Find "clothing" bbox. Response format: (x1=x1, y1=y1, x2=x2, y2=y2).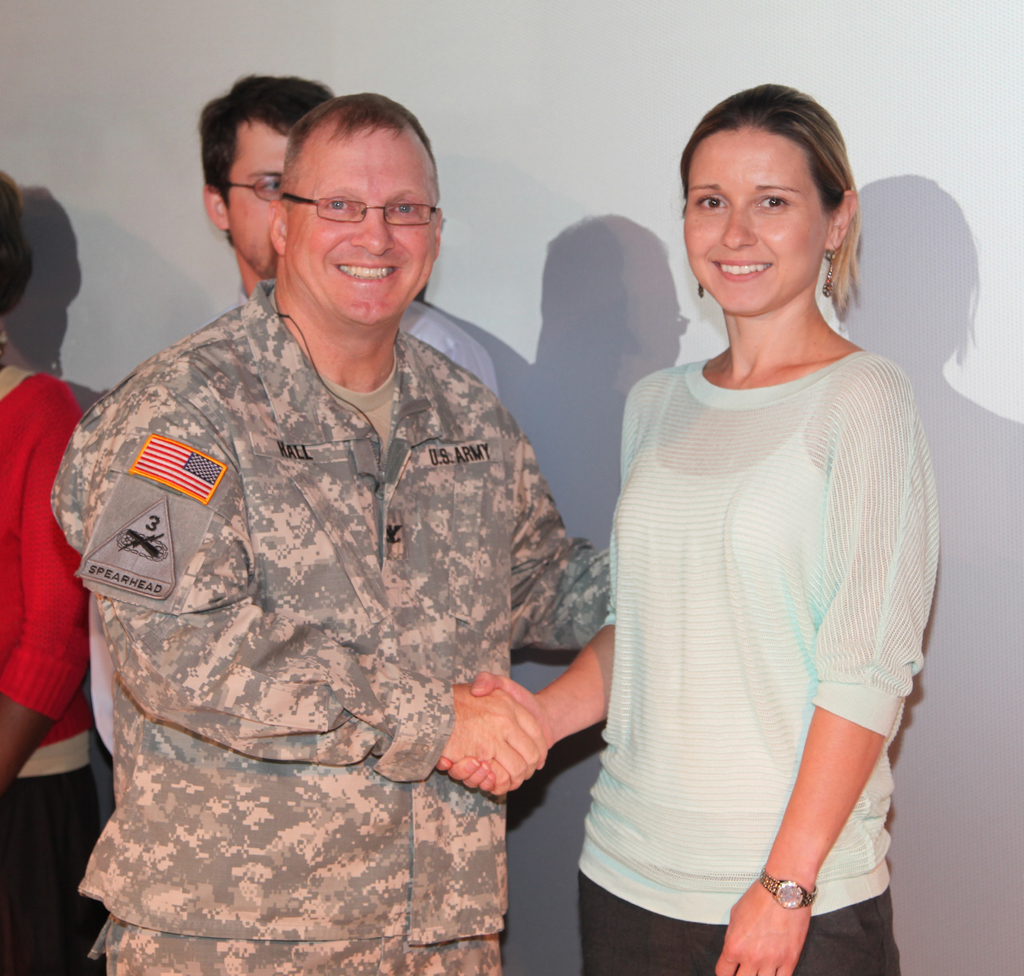
(x1=0, y1=760, x2=106, y2=975).
